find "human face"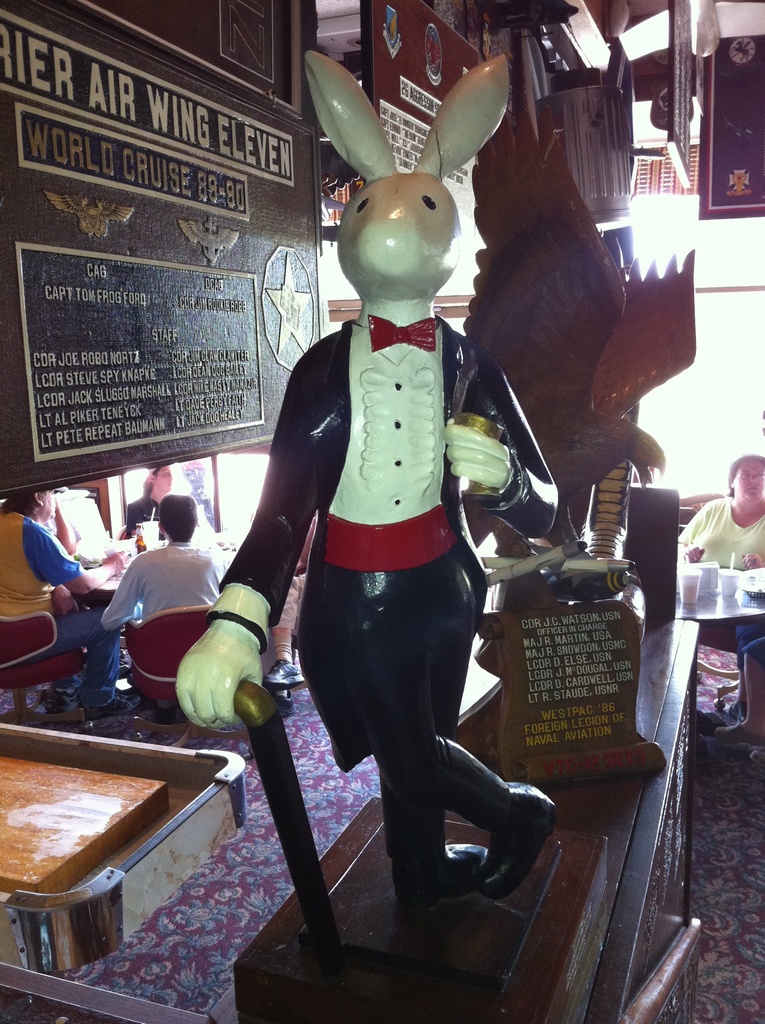
rect(157, 465, 173, 488)
